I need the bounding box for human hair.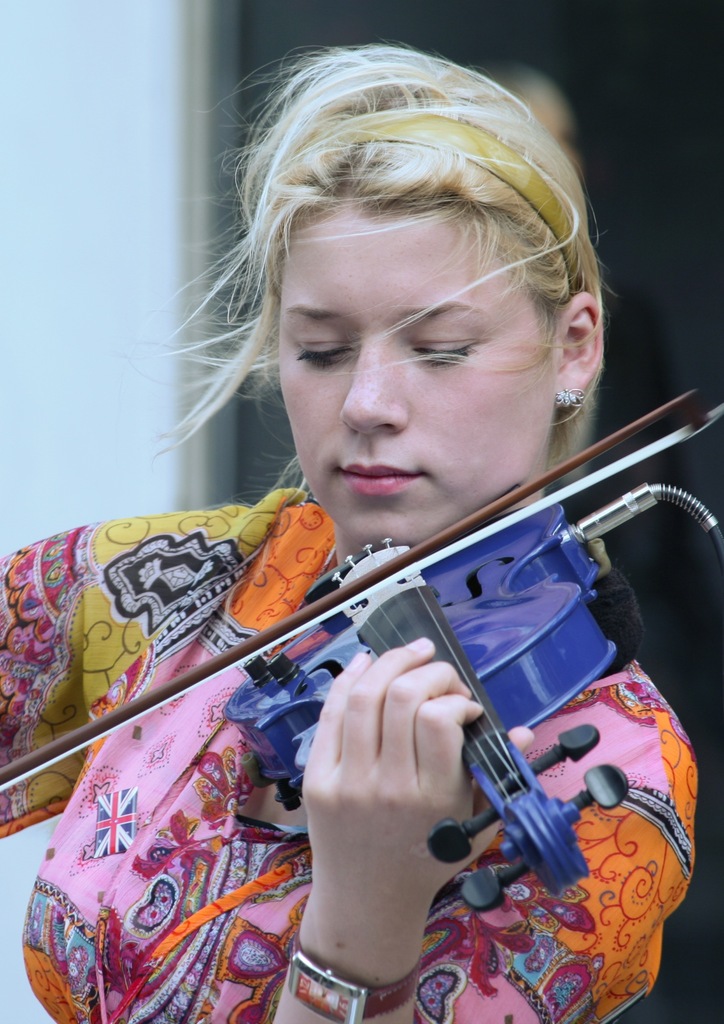
Here it is: Rect(162, 40, 615, 488).
